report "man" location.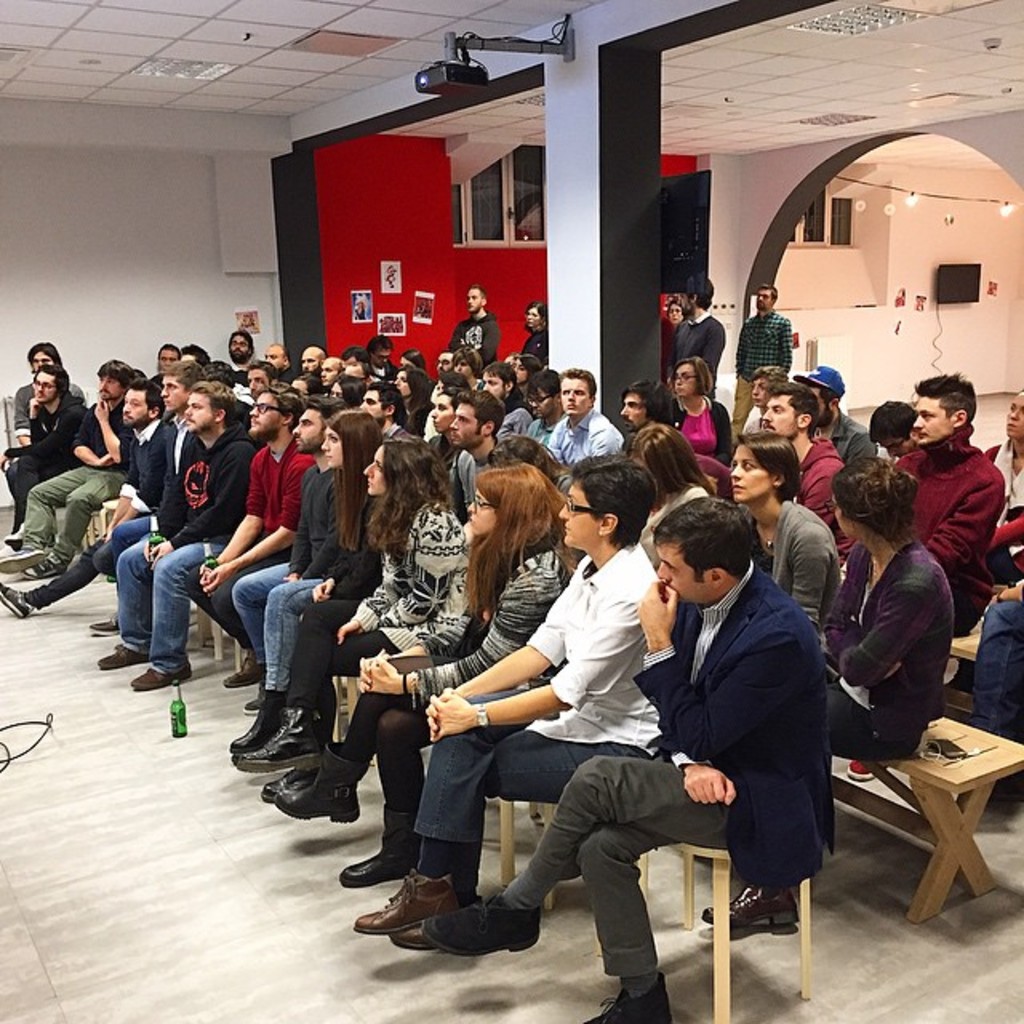
Report: (448,285,498,368).
